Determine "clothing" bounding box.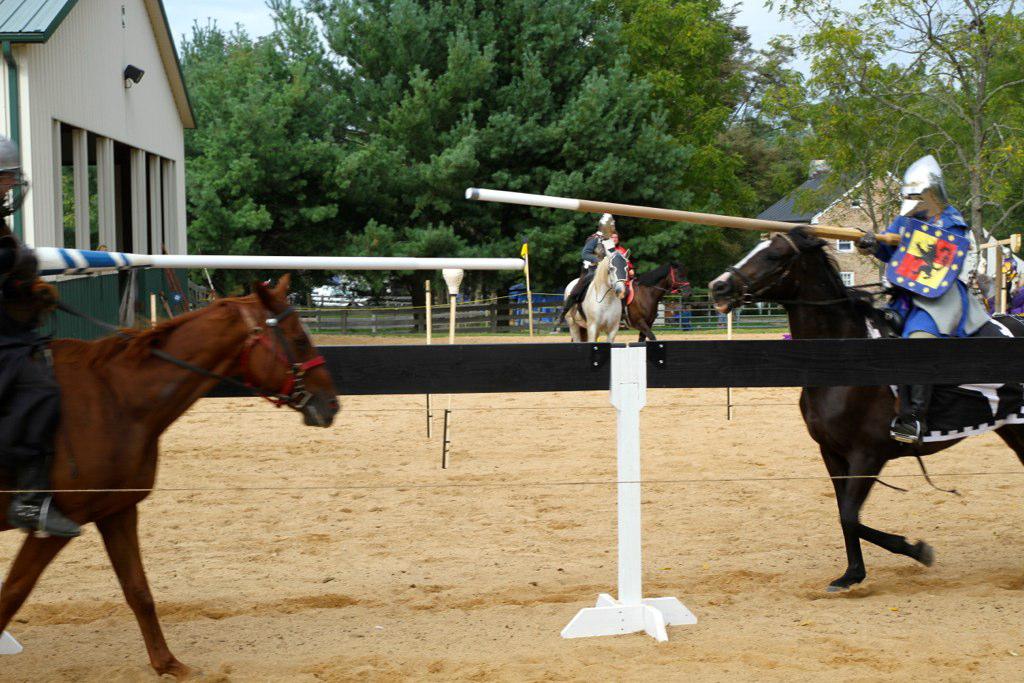
Determined: [560, 234, 611, 319].
